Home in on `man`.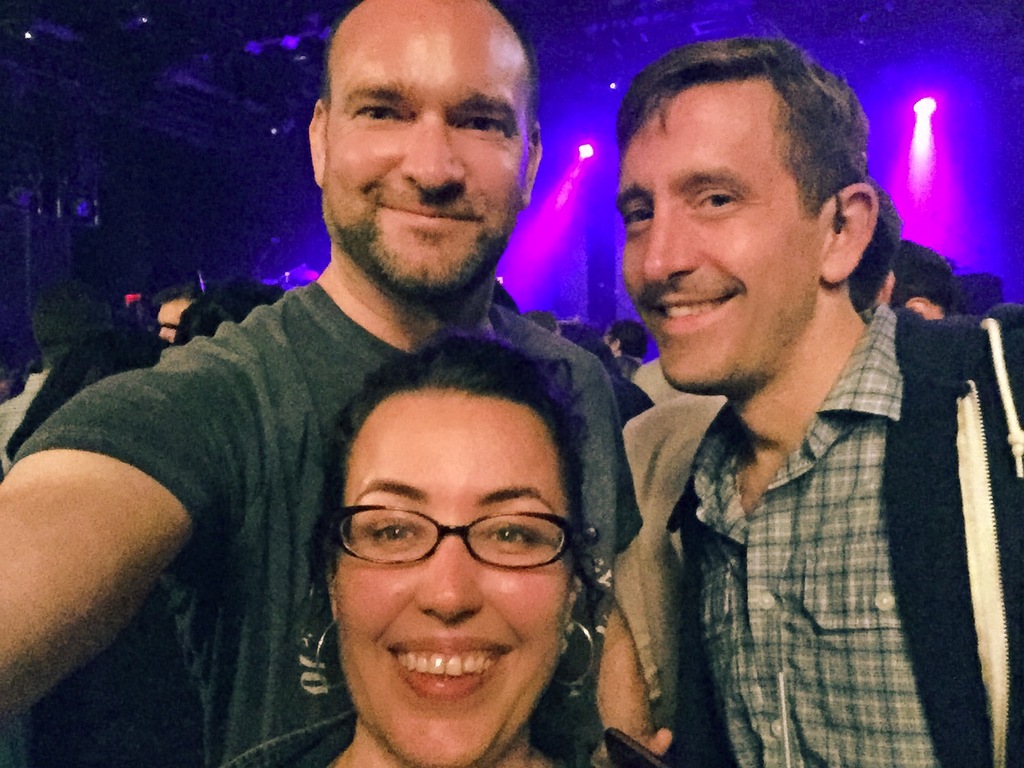
Homed in at (539,62,1017,757).
